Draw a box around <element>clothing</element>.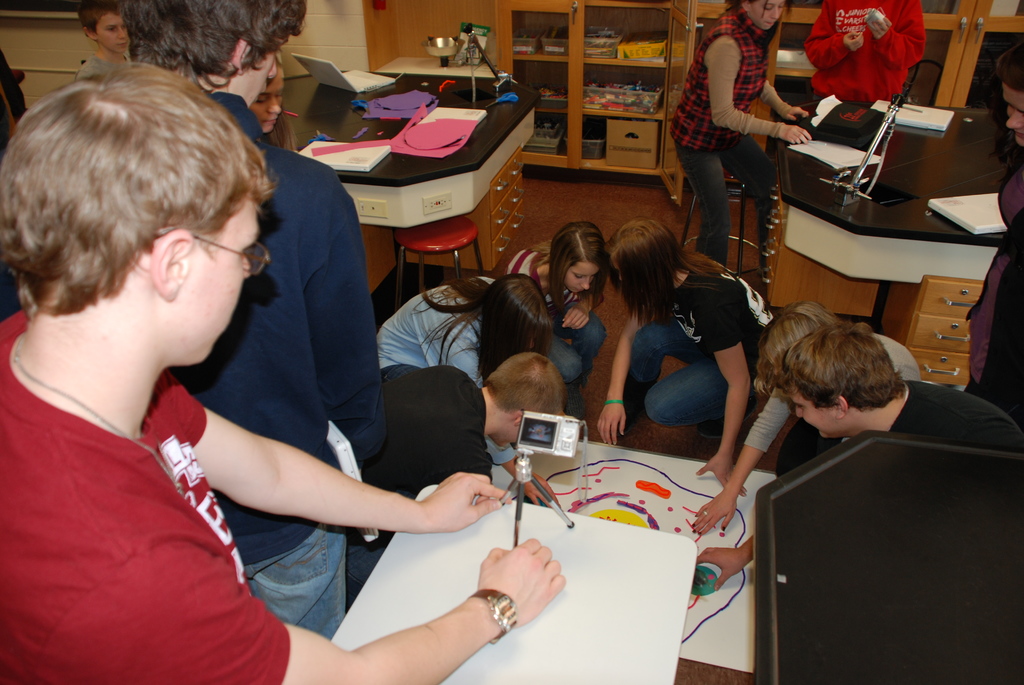
Rect(628, 258, 778, 430).
